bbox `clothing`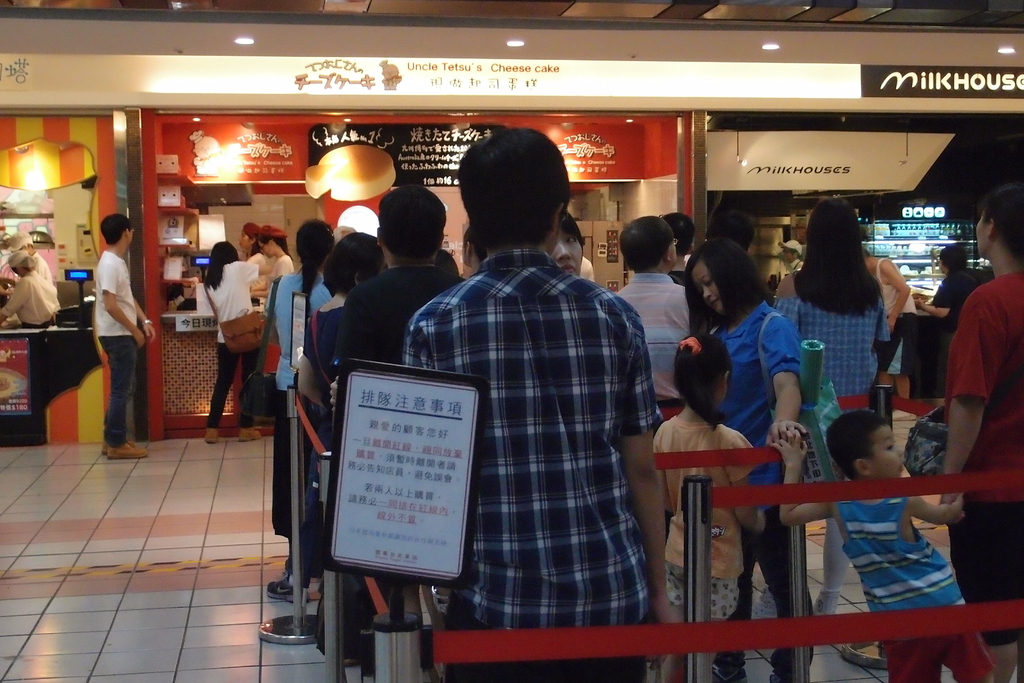
box(259, 253, 292, 302)
